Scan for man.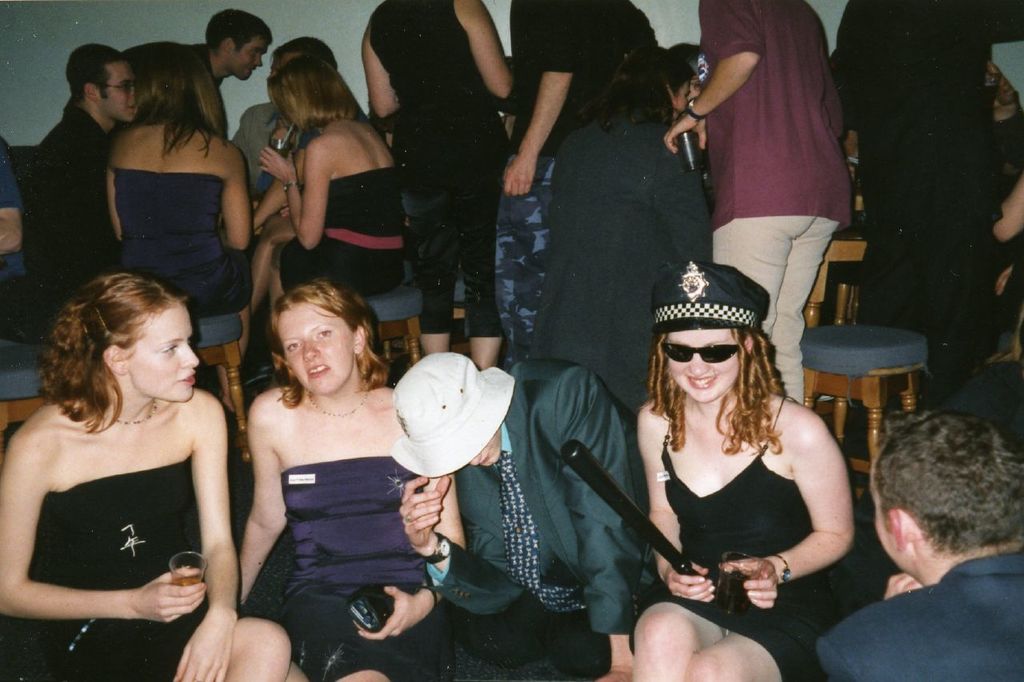
Scan result: select_region(194, 7, 274, 85).
